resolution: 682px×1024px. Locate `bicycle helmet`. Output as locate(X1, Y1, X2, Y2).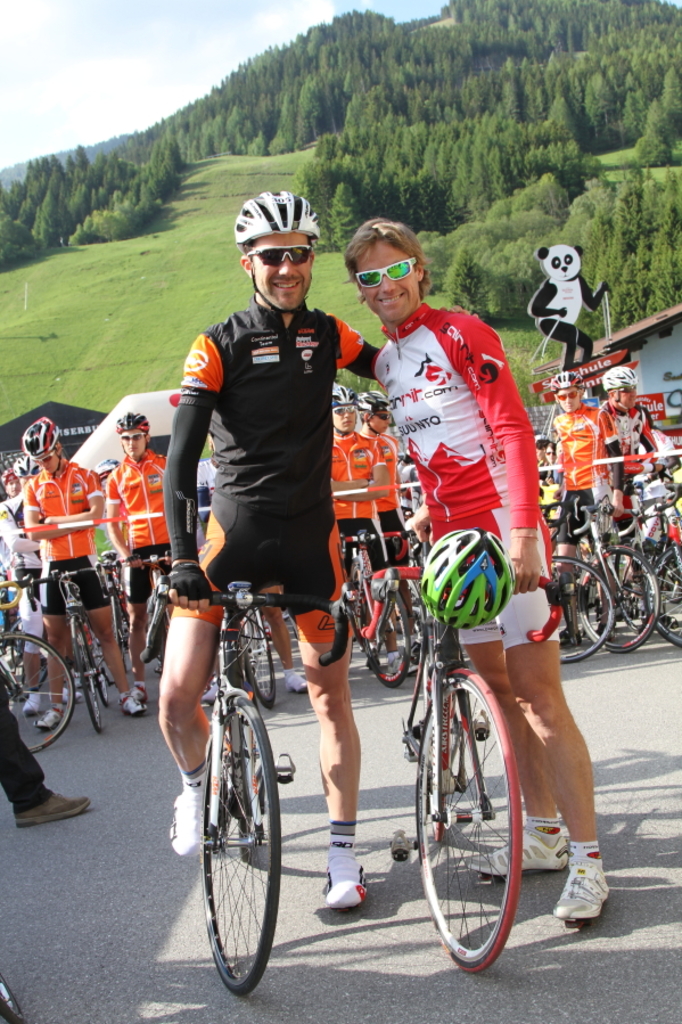
locate(558, 369, 584, 387).
